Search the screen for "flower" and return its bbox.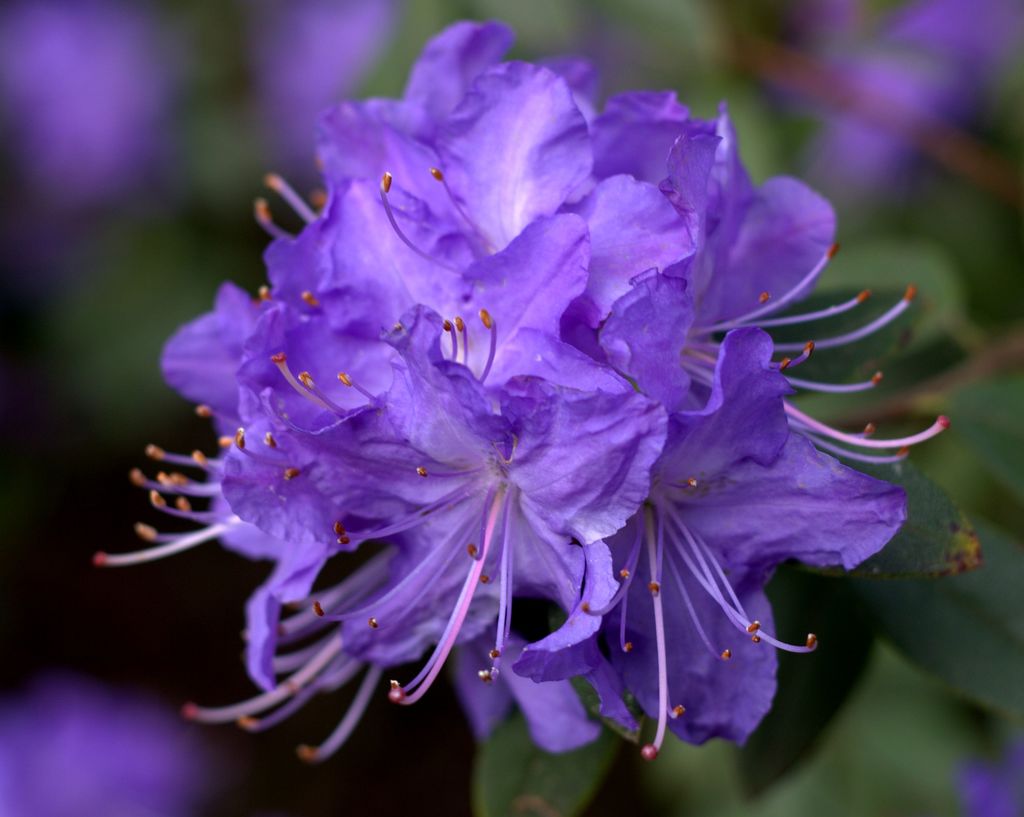
Found: bbox=(256, 0, 387, 149).
